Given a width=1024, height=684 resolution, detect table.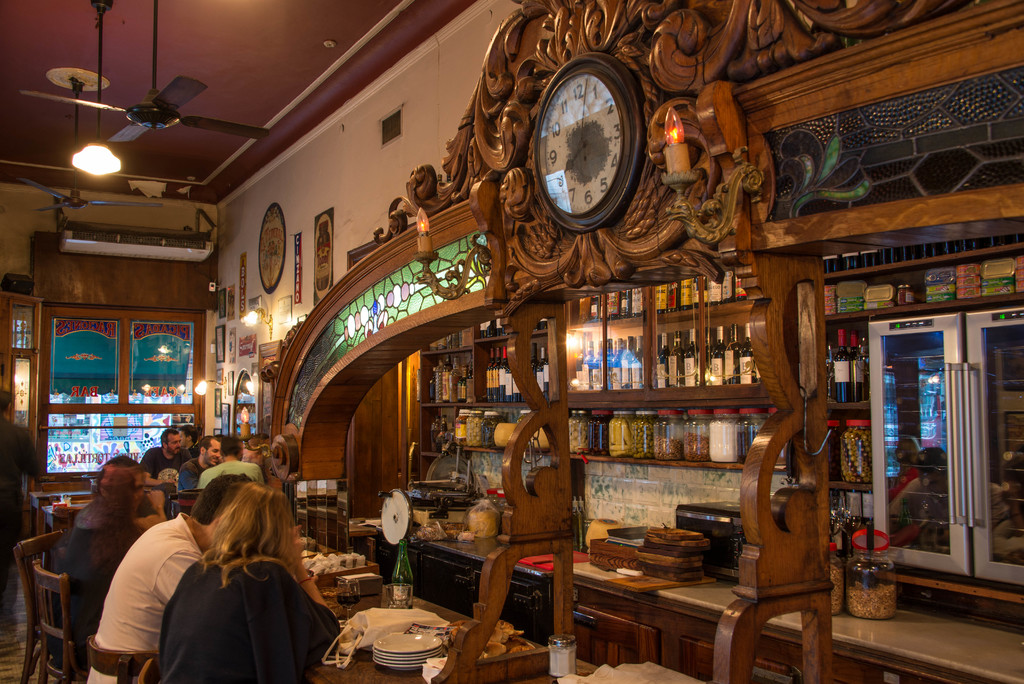
308:568:552:683.
